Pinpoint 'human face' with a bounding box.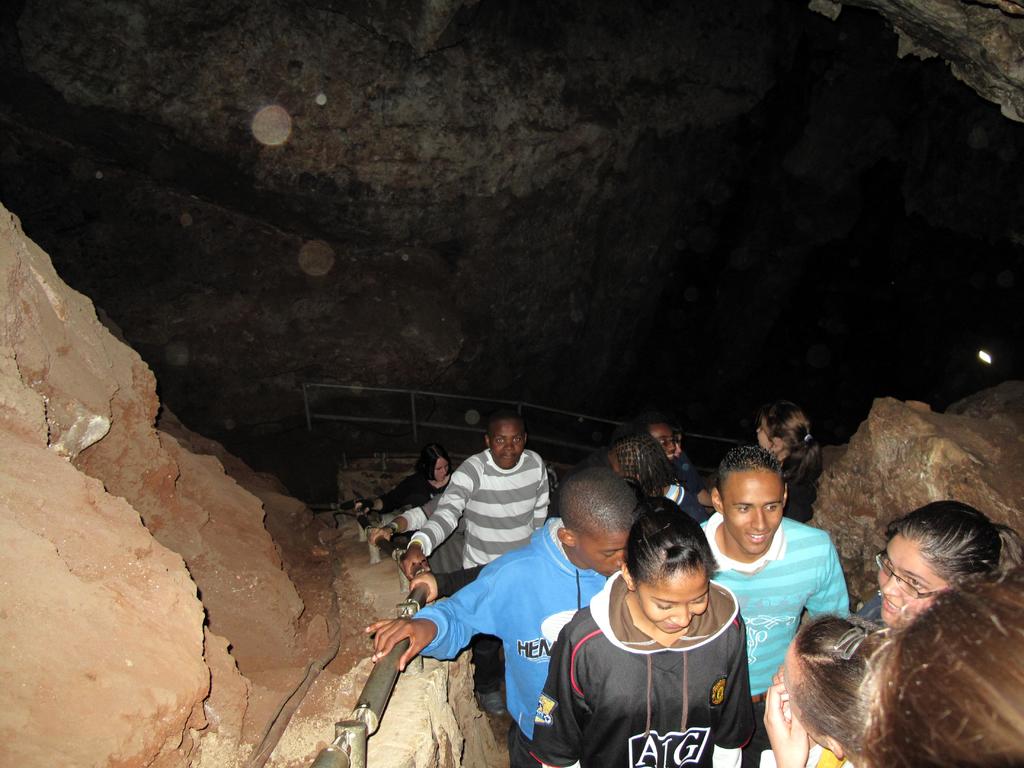
876/536/944/634.
